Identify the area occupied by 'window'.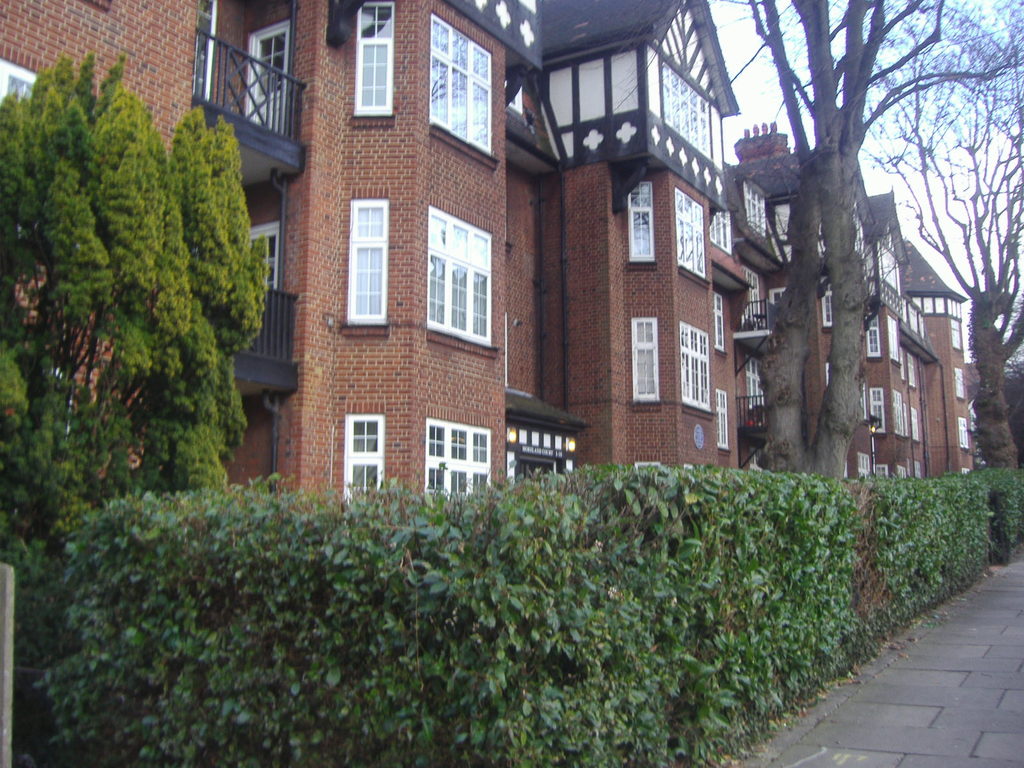
Area: (left=866, top=386, right=883, bottom=430).
